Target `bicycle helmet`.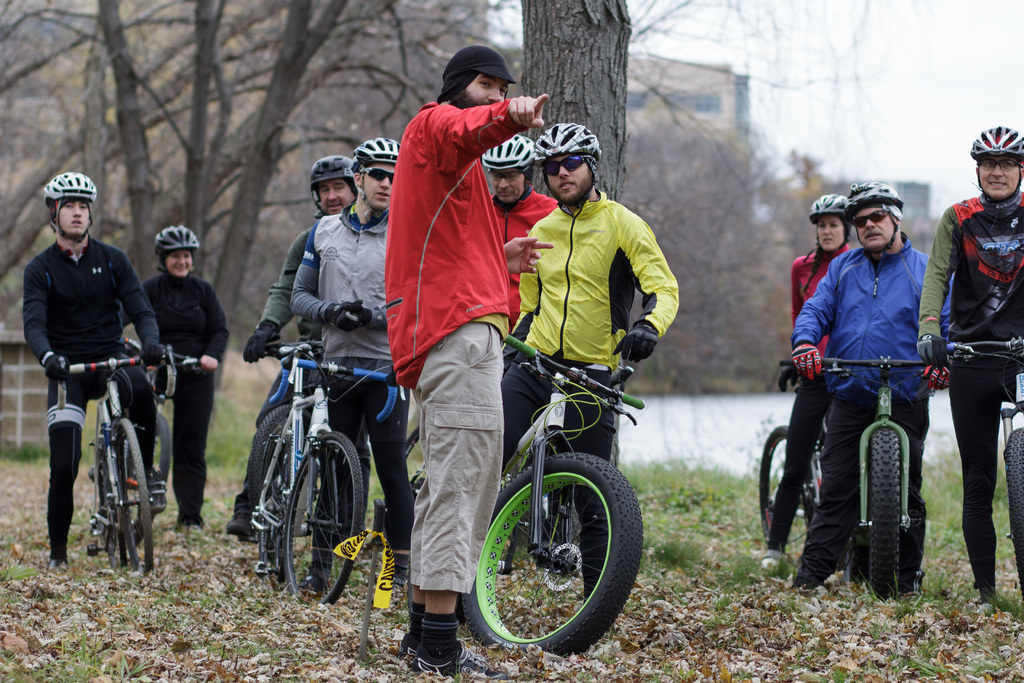
Target region: {"x1": 160, "y1": 225, "x2": 199, "y2": 268}.
